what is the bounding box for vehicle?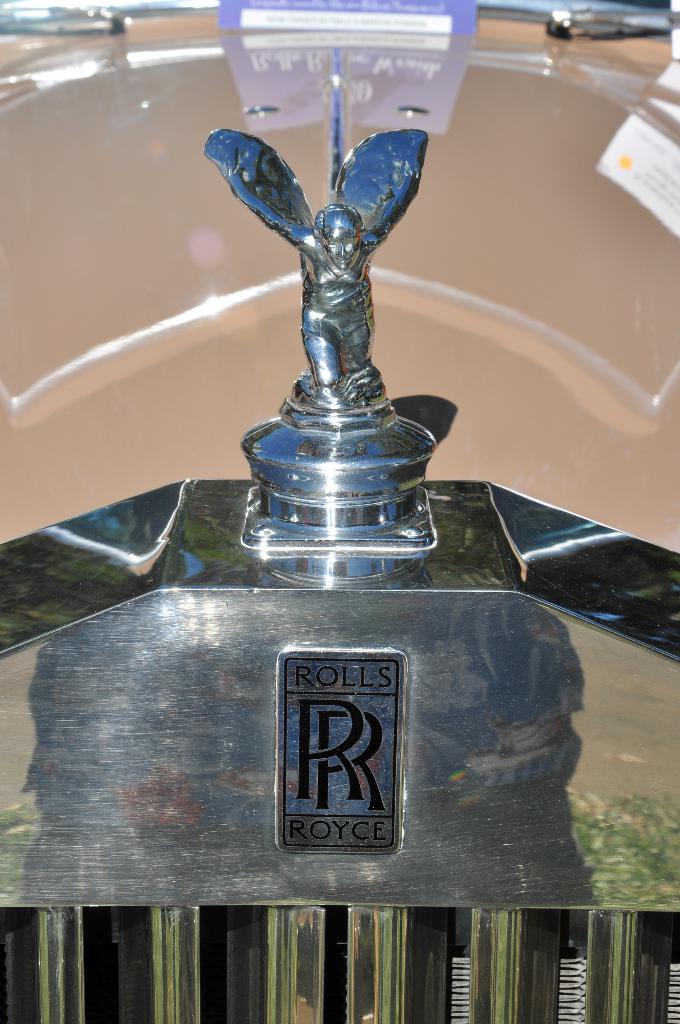
box=[0, 0, 679, 1023].
